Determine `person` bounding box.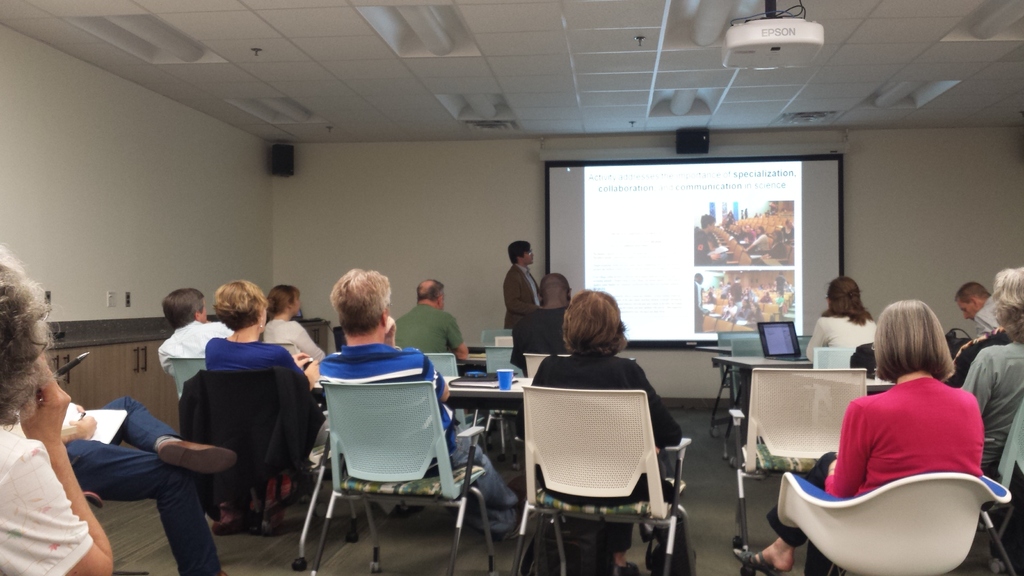
Determined: crop(393, 278, 470, 424).
